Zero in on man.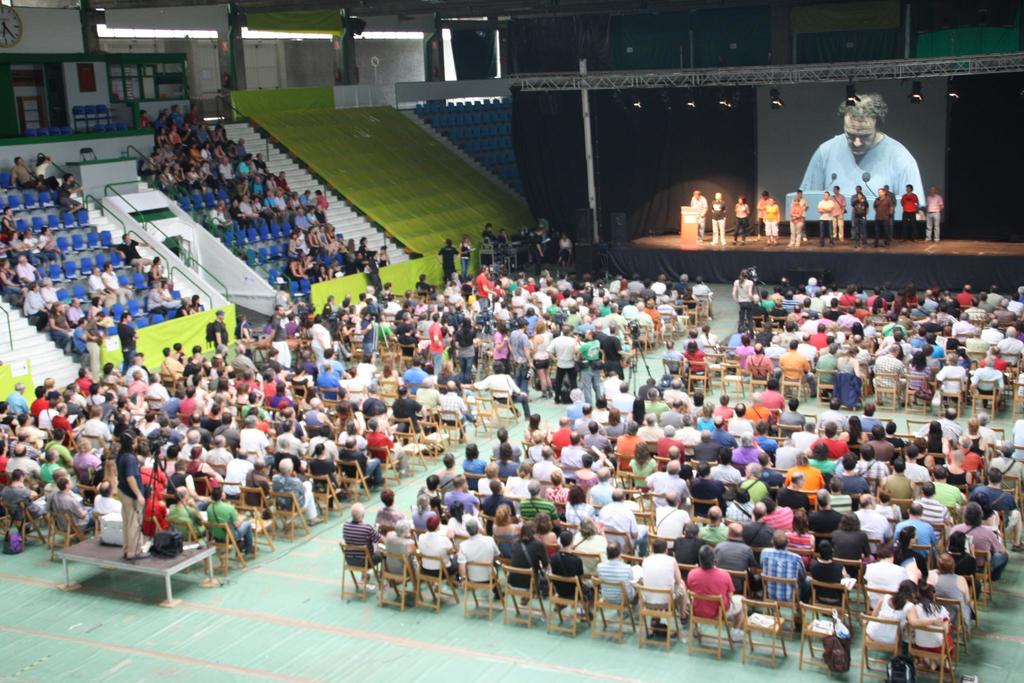
Zeroed in: x1=753 y1=192 x2=772 y2=239.
